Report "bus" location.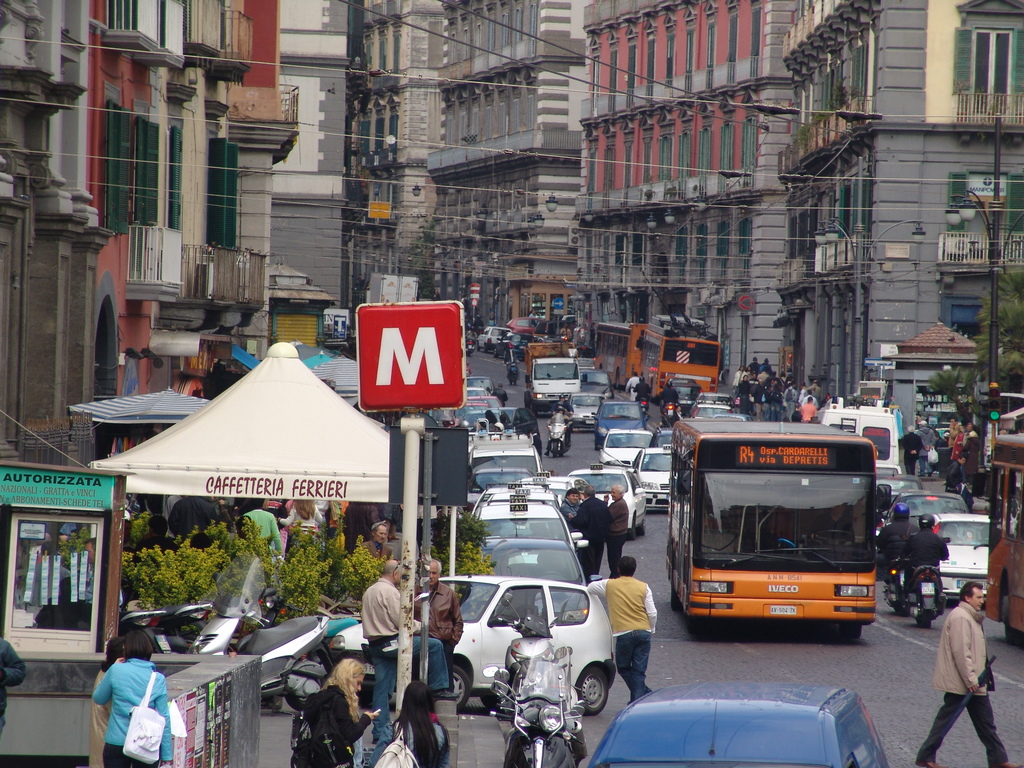
Report: {"x1": 636, "y1": 331, "x2": 724, "y2": 408}.
